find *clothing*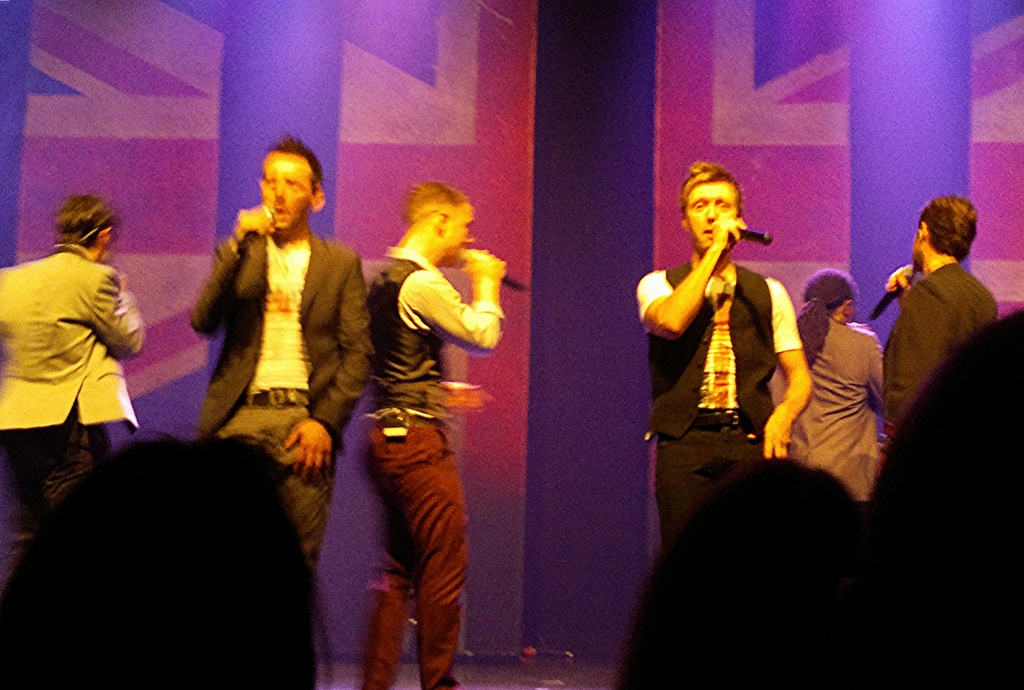
895:263:1000:456
